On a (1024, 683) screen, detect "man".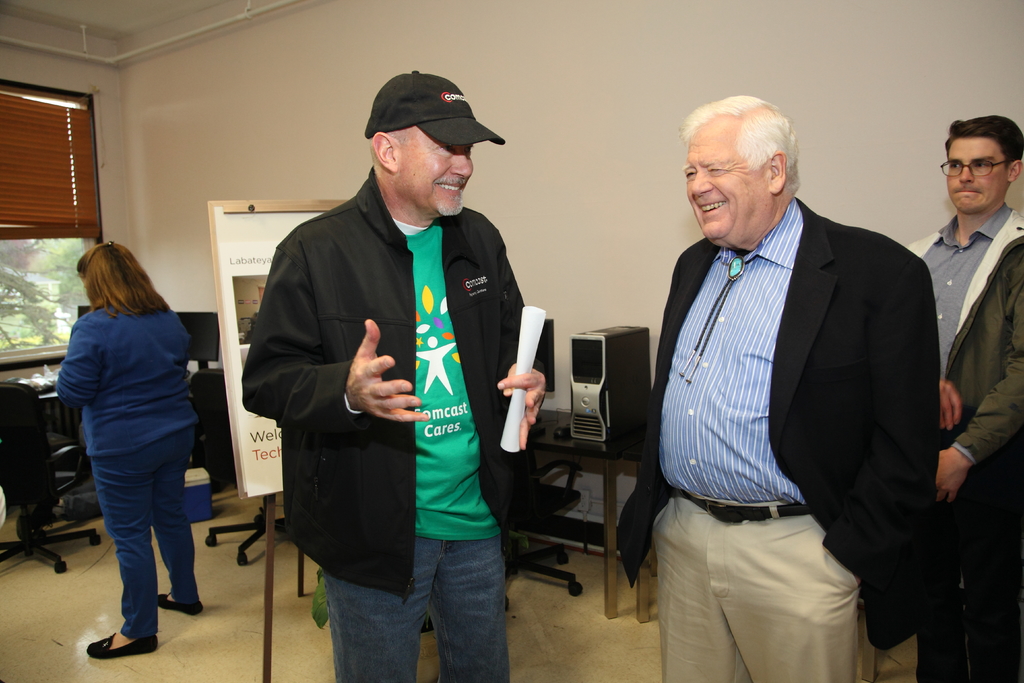
909/113/1023/682.
